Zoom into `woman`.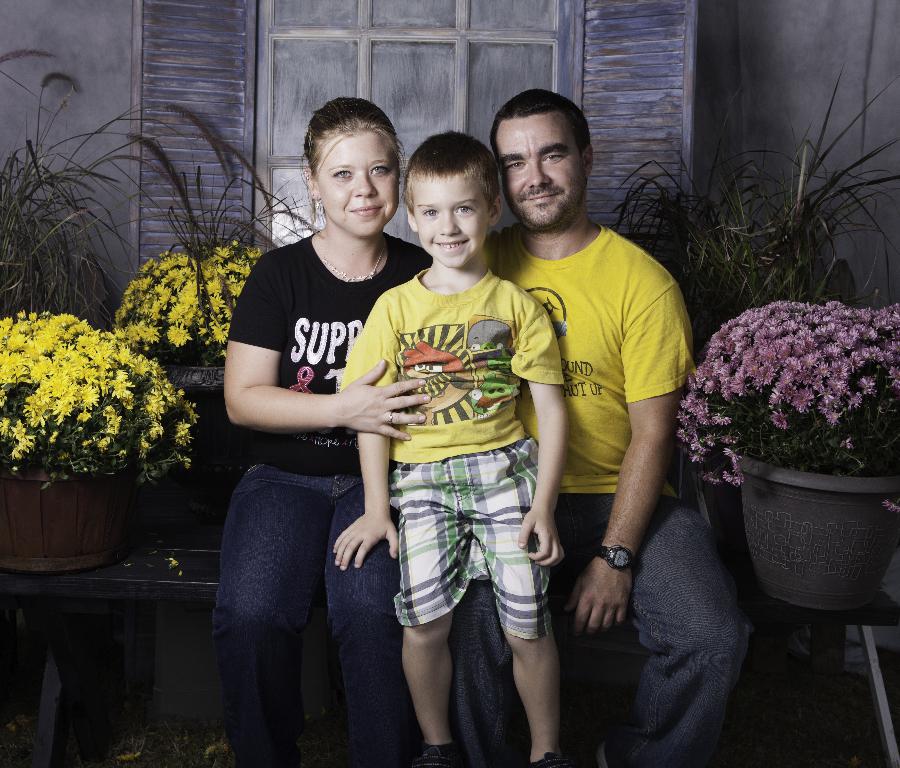
Zoom target: {"x1": 206, "y1": 93, "x2": 421, "y2": 767}.
